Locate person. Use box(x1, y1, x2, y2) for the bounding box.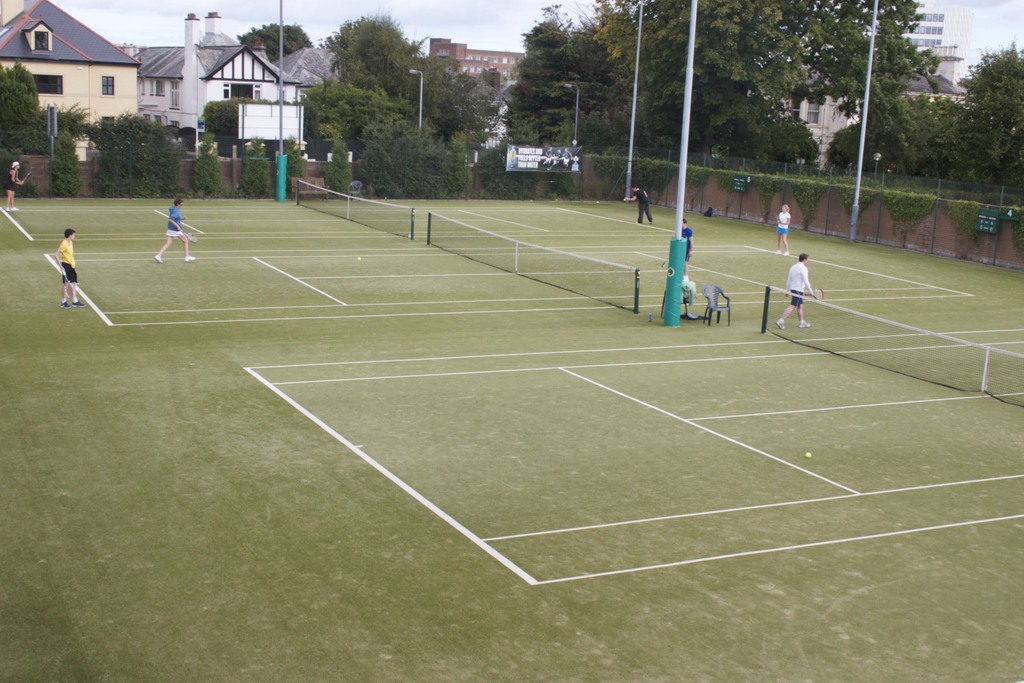
box(56, 225, 84, 309).
